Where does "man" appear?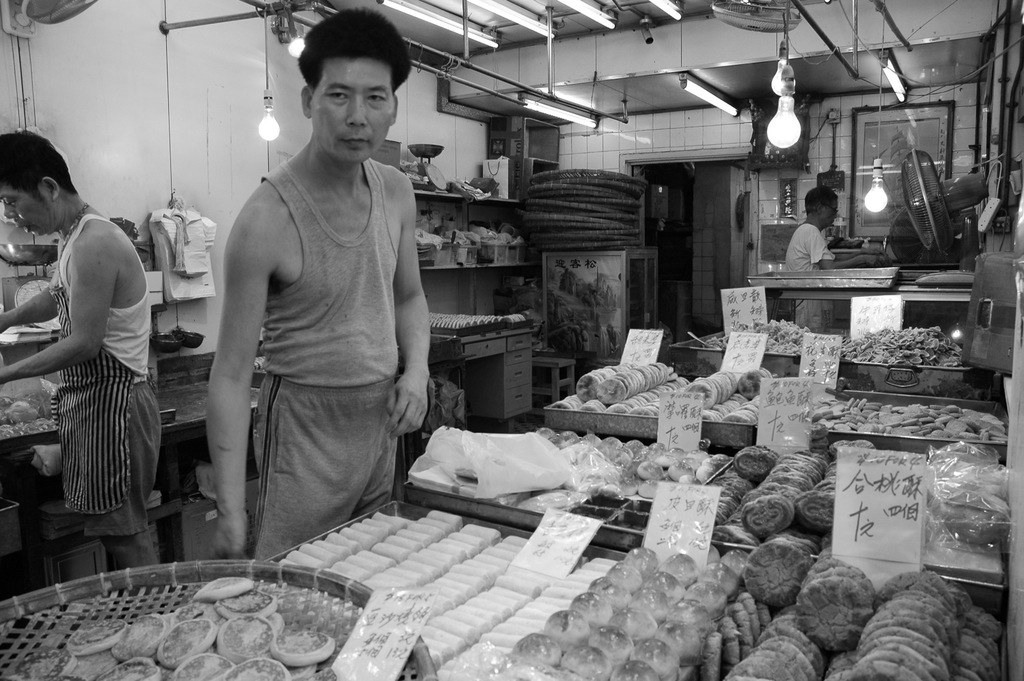
Appears at [left=15, top=146, right=173, bottom=580].
